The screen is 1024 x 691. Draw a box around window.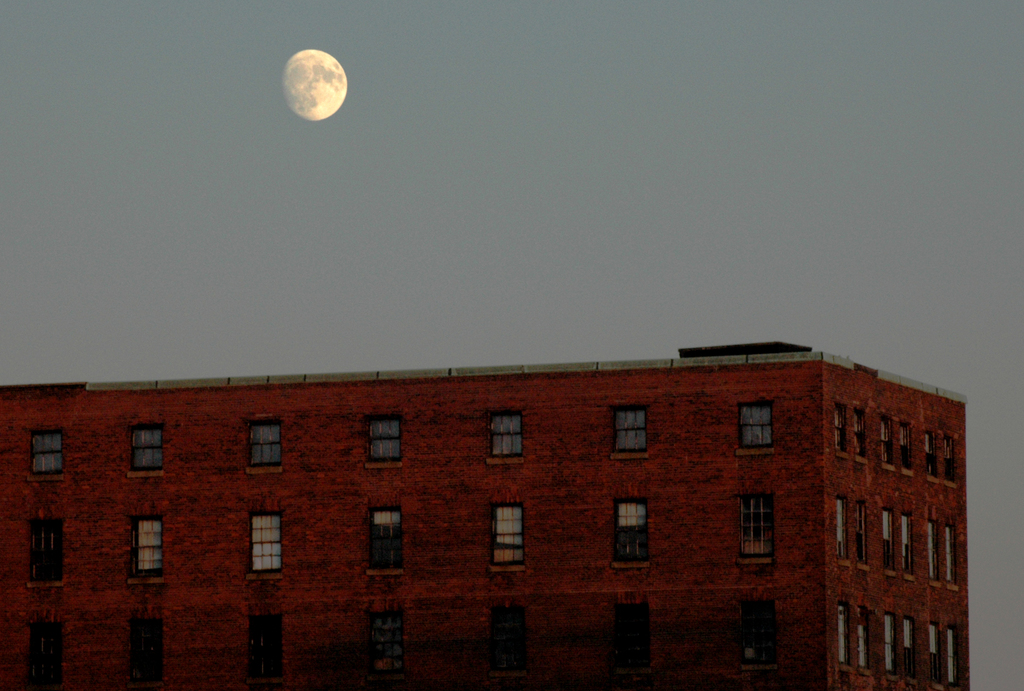
902, 422, 916, 483.
